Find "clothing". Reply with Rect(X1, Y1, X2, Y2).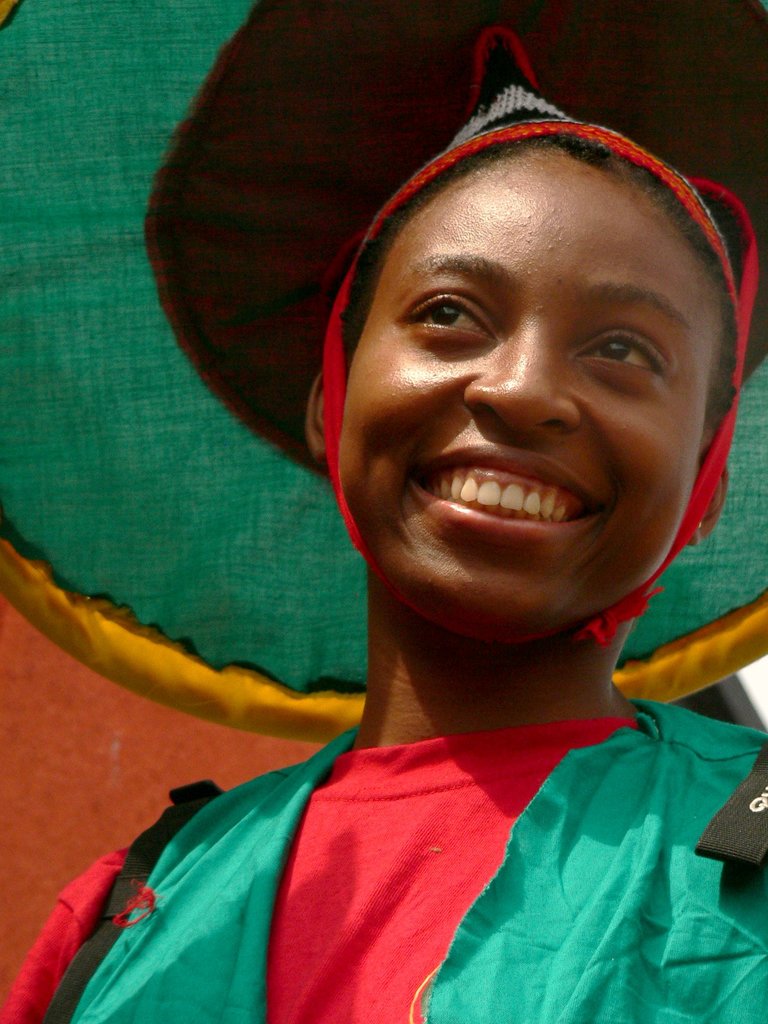
Rect(1, 729, 767, 1023).
